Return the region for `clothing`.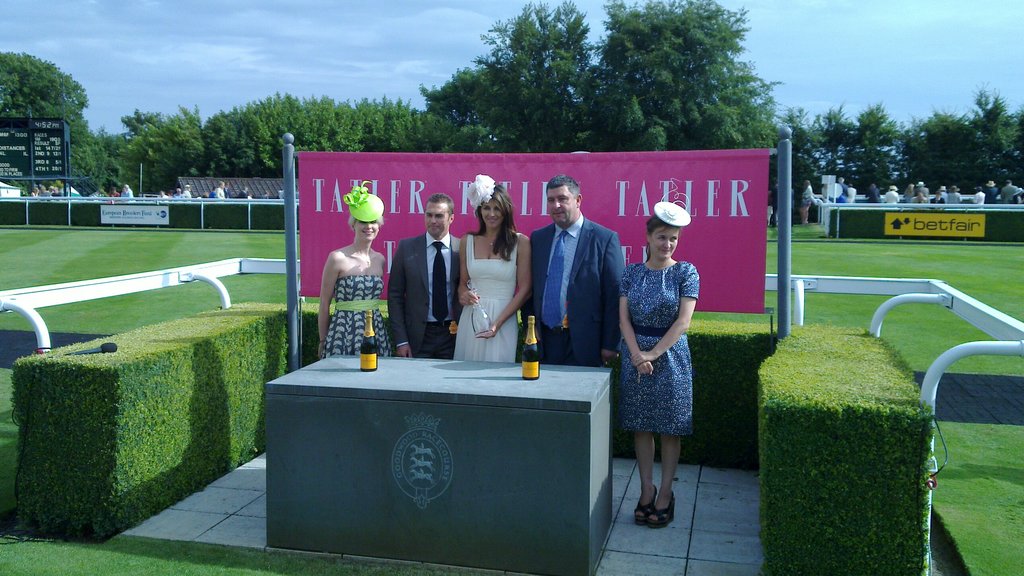
520, 212, 619, 365.
